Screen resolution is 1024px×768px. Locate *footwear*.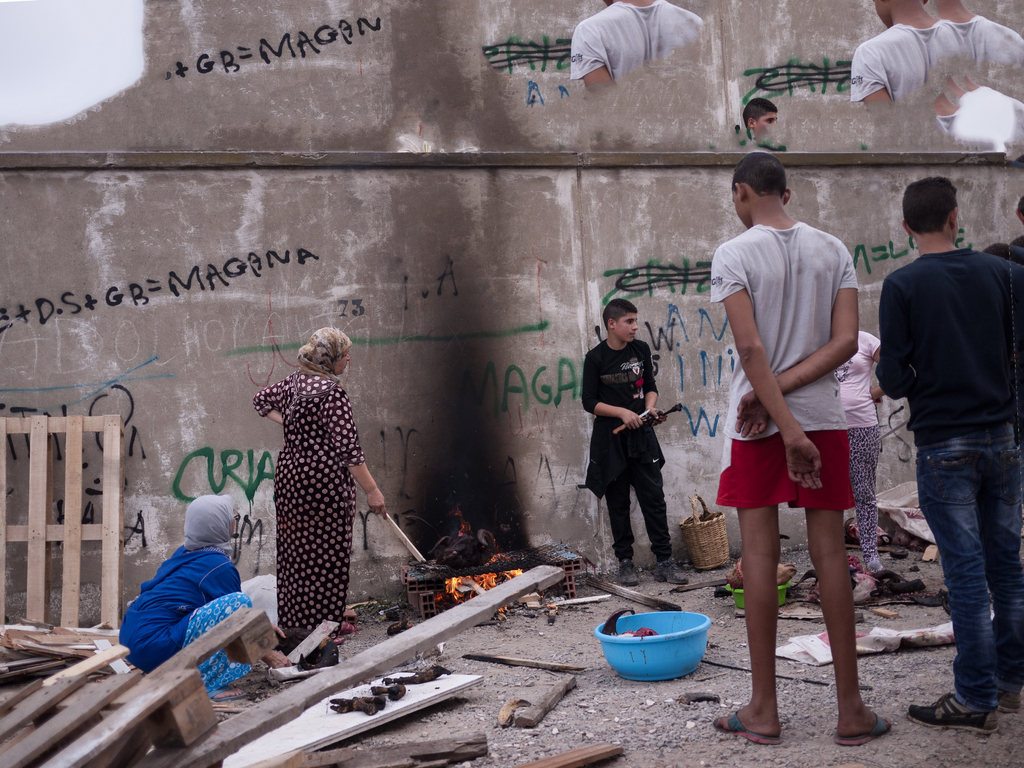
region(838, 708, 890, 745).
